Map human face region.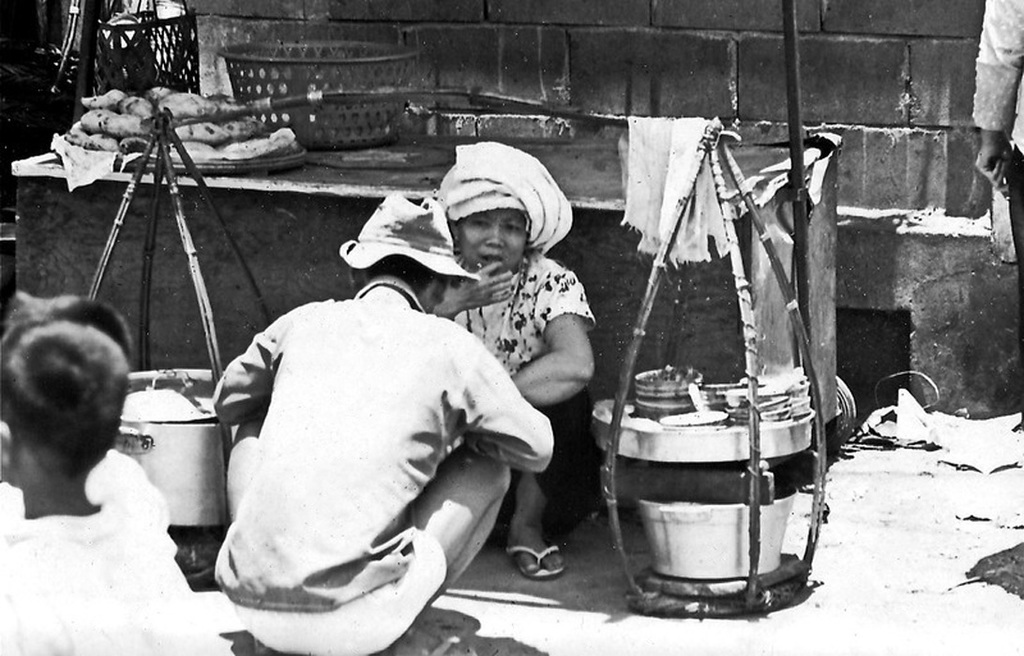
Mapped to 457/201/528/281.
